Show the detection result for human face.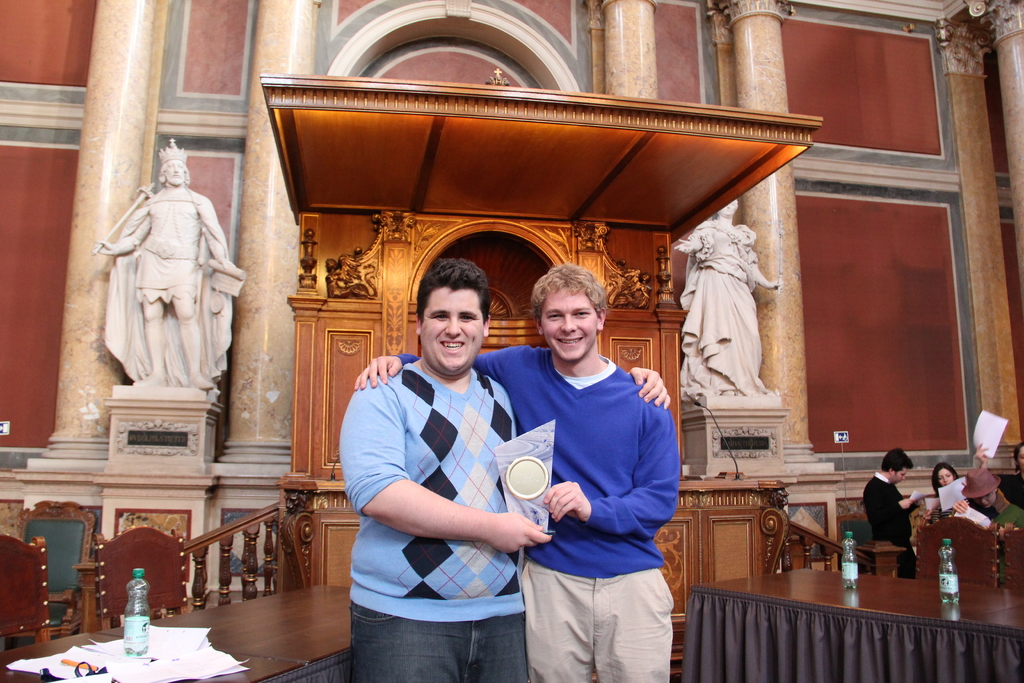
detection(721, 201, 737, 217).
